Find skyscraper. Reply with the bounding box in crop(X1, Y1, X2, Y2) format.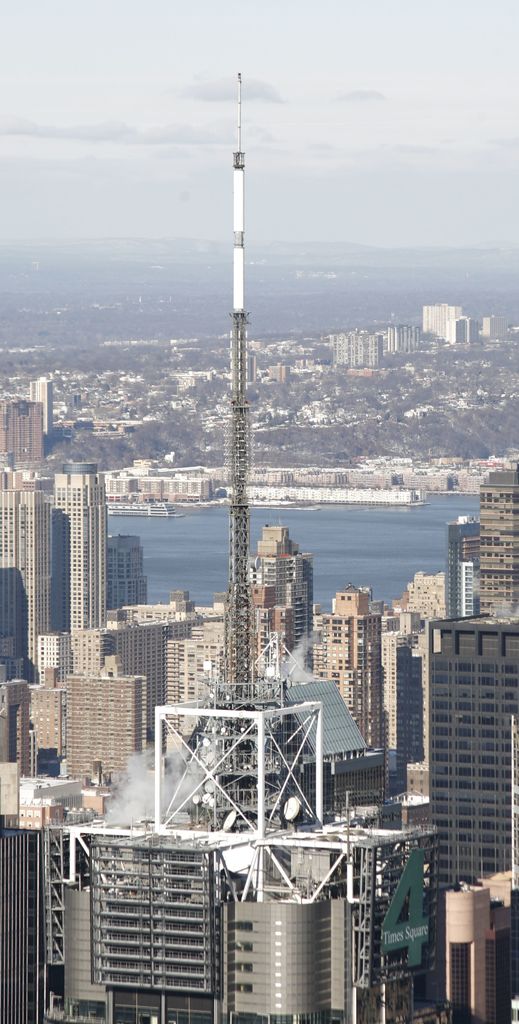
crop(430, 600, 518, 920).
